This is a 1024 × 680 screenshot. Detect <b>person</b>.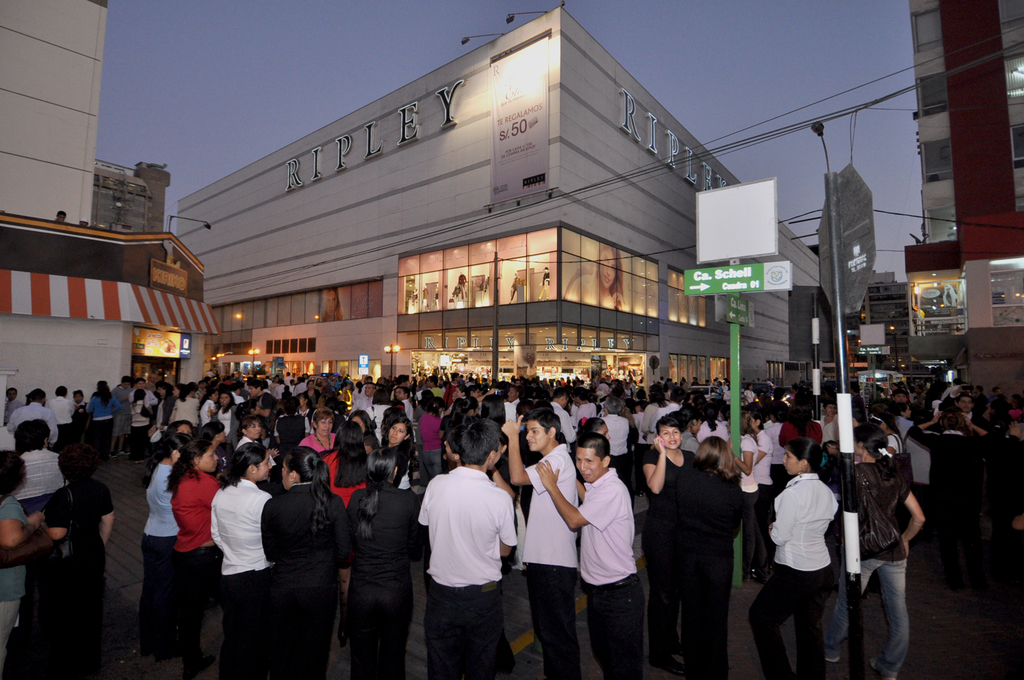
773:428:867:679.
